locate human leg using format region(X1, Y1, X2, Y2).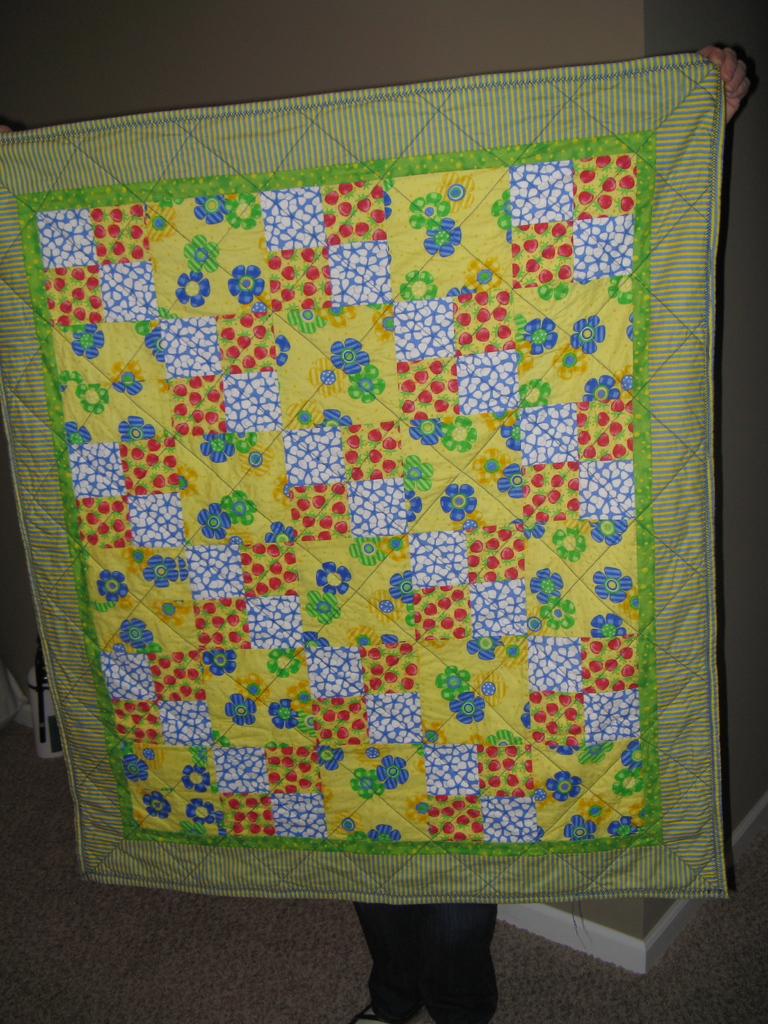
region(410, 904, 499, 1023).
